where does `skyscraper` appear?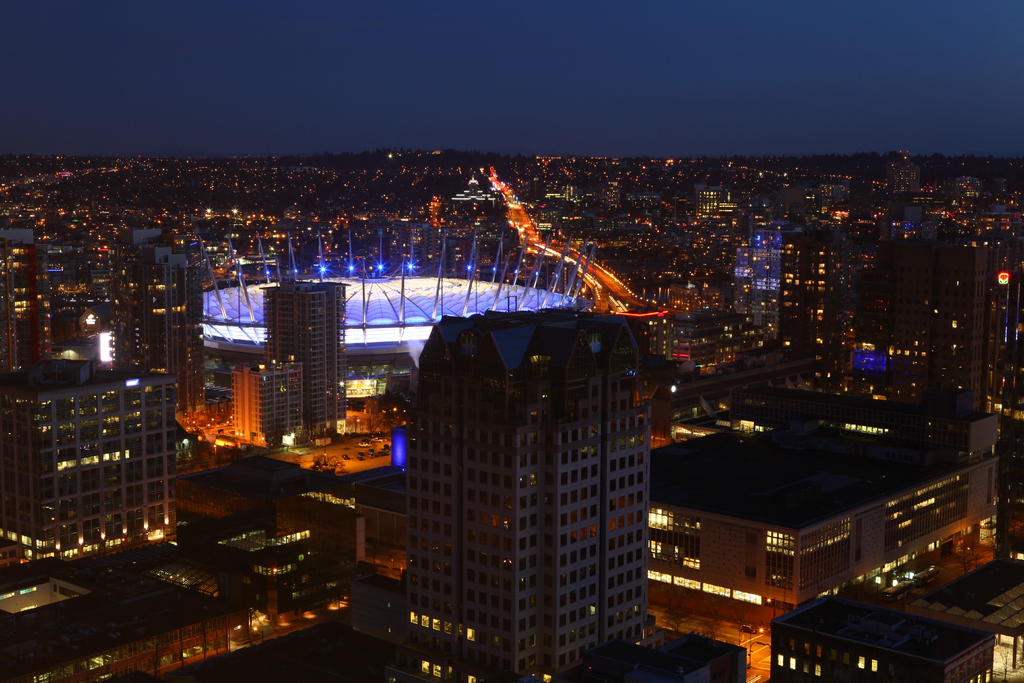
Appears at [left=404, top=299, right=647, bottom=682].
